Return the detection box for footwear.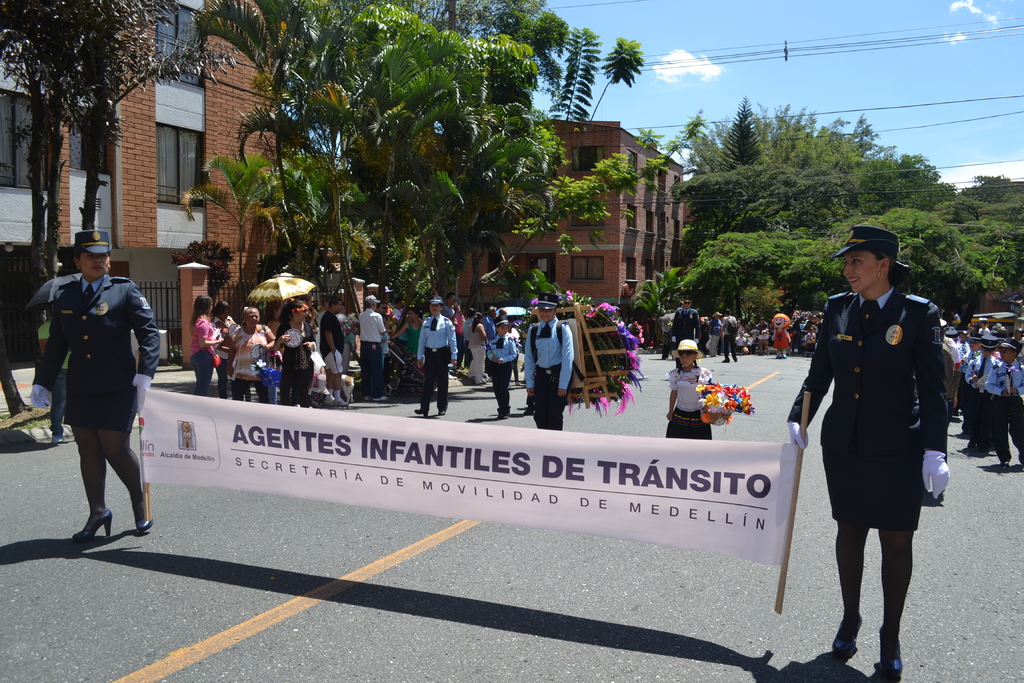
pyautogui.locateOnScreen(879, 629, 905, 677).
